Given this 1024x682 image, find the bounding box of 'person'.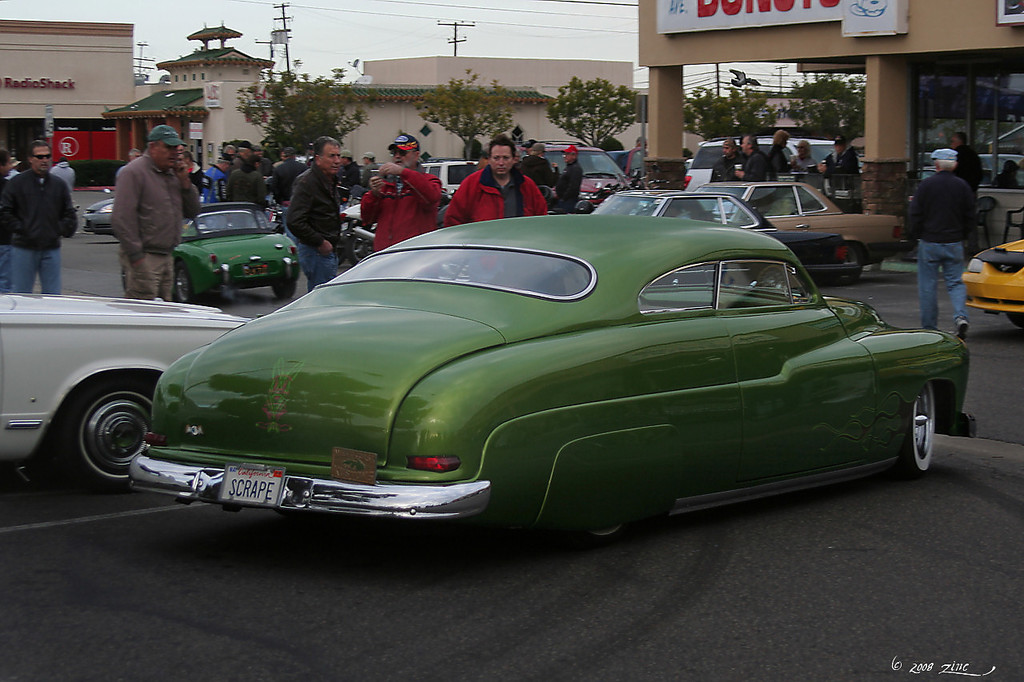
locate(283, 129, 347, 287).
